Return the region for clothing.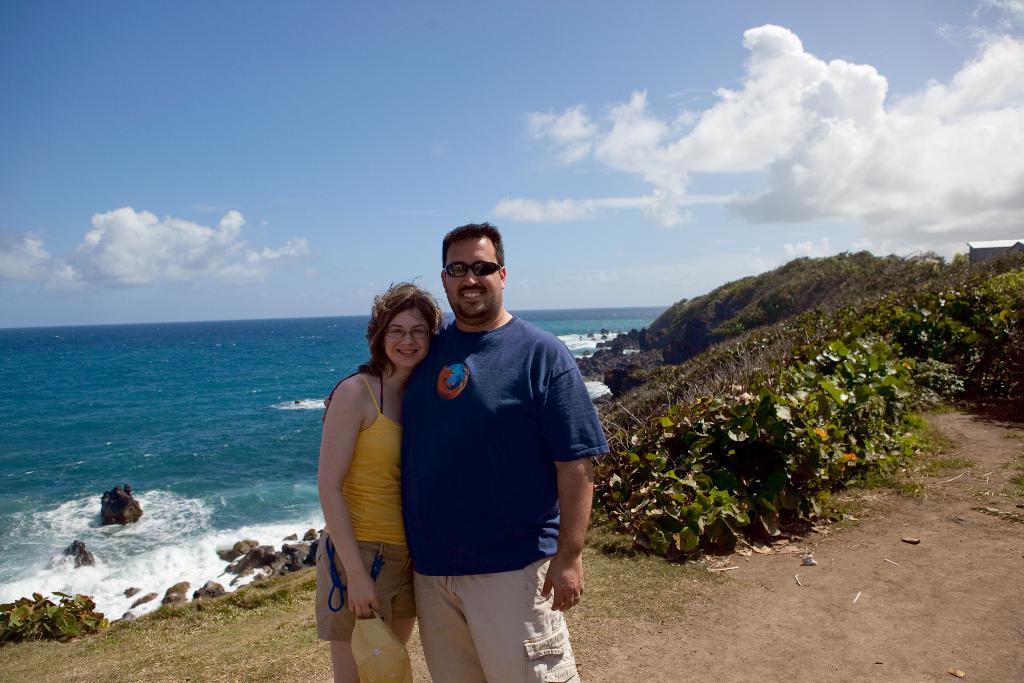
x1=319, y1=359, x2=410, y2=547.
